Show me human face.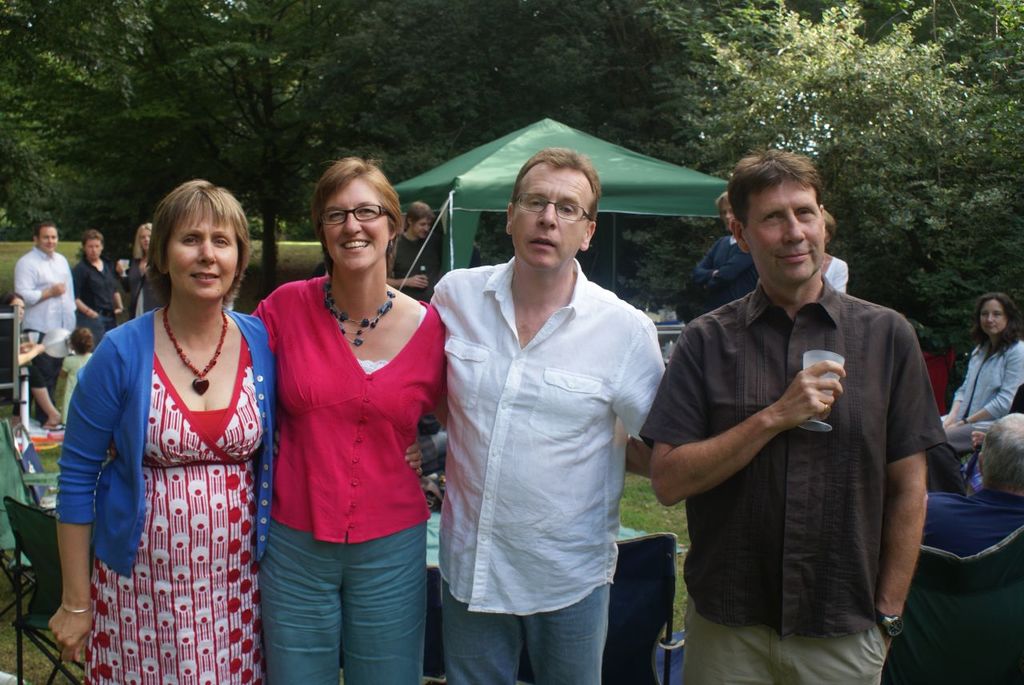
human face is here: [left=322, top=178, right=390, bottom=266].
